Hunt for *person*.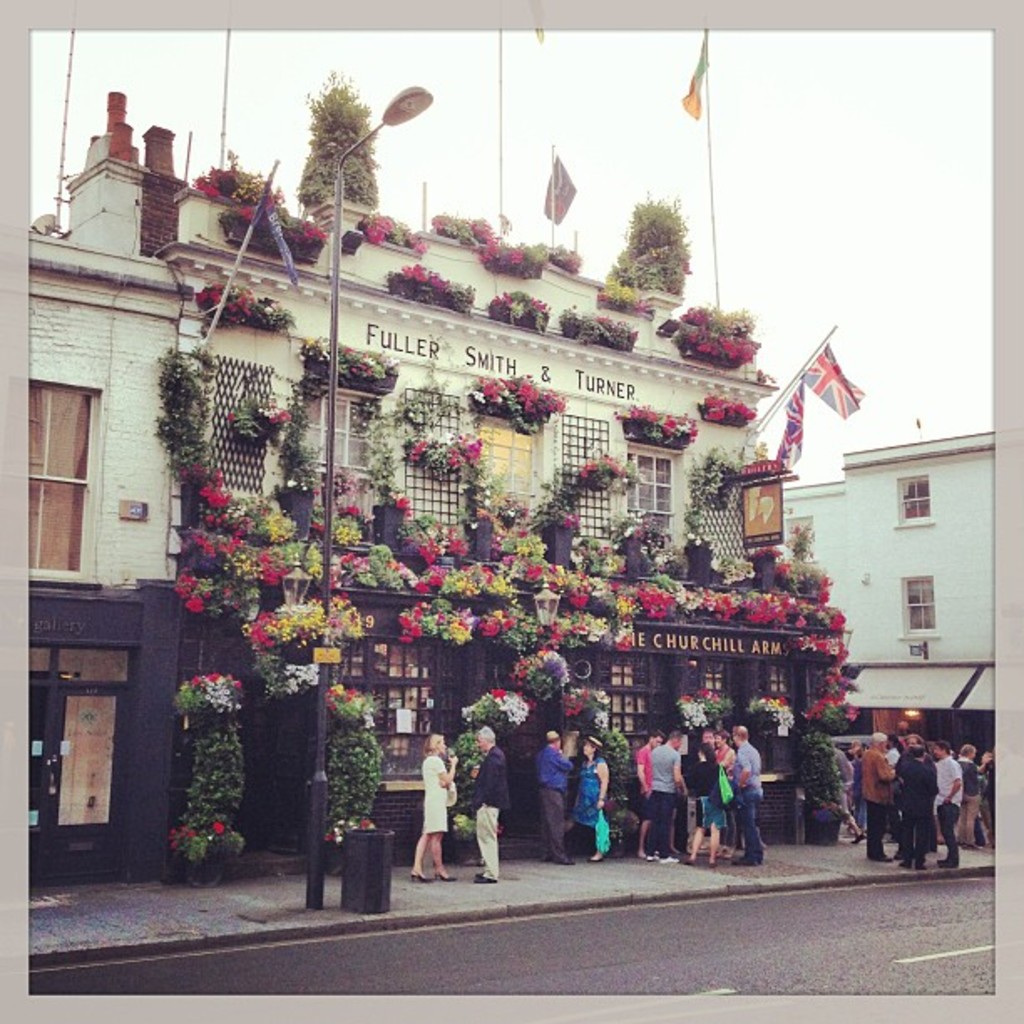
Hunted down at bbox=(467, 724, 507, 893).
